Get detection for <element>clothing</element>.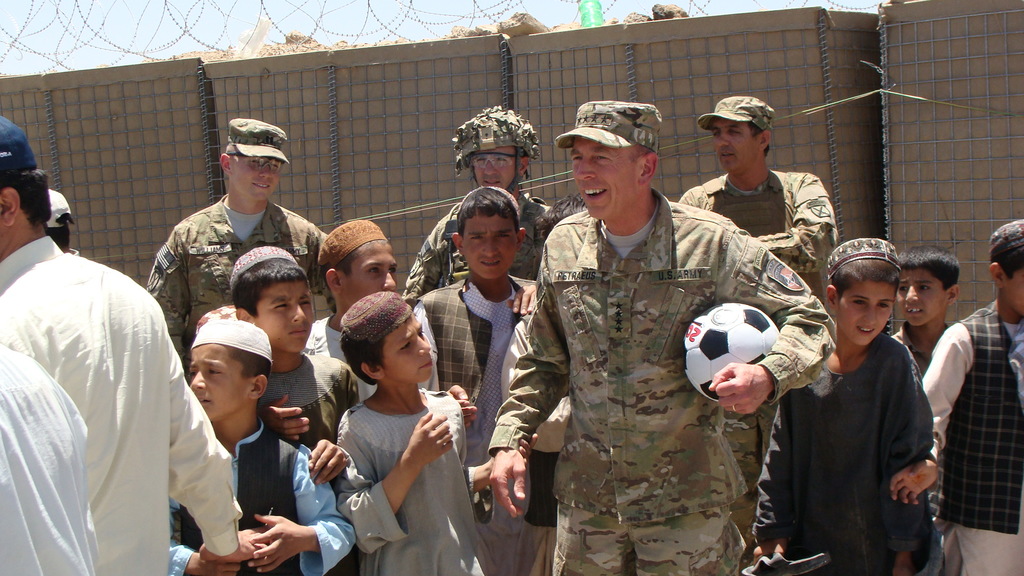
Detection: <box>397,191,559,296</box>.
